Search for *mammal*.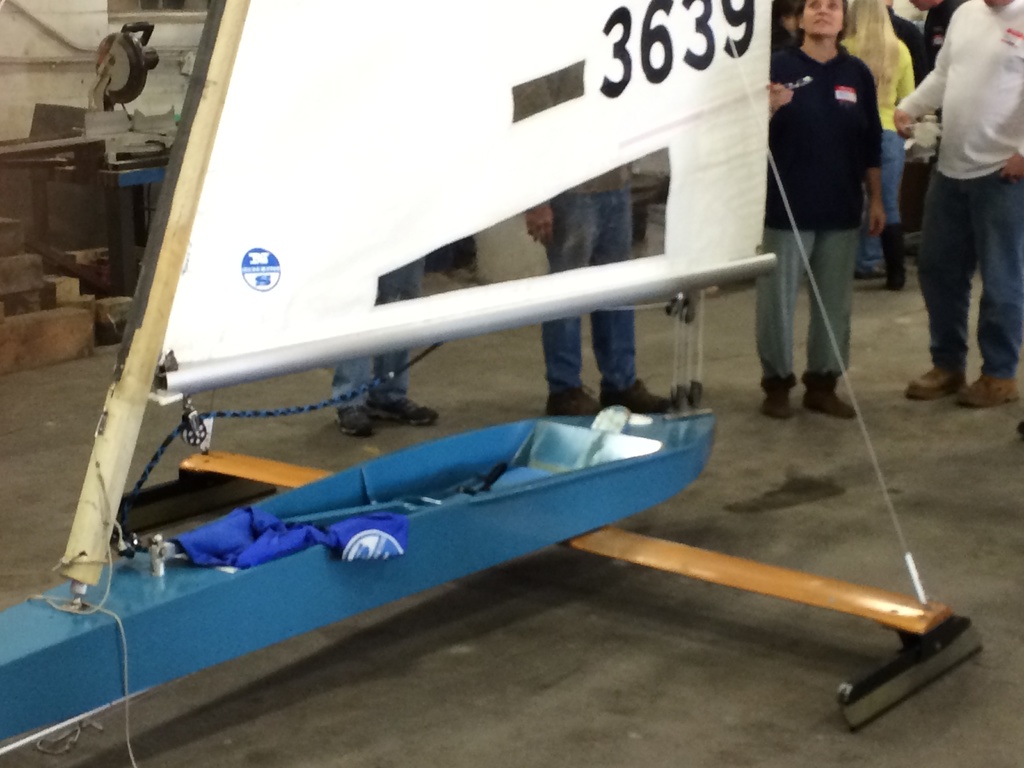
Found at (left=836, top=0, right=917, bottom=294).
